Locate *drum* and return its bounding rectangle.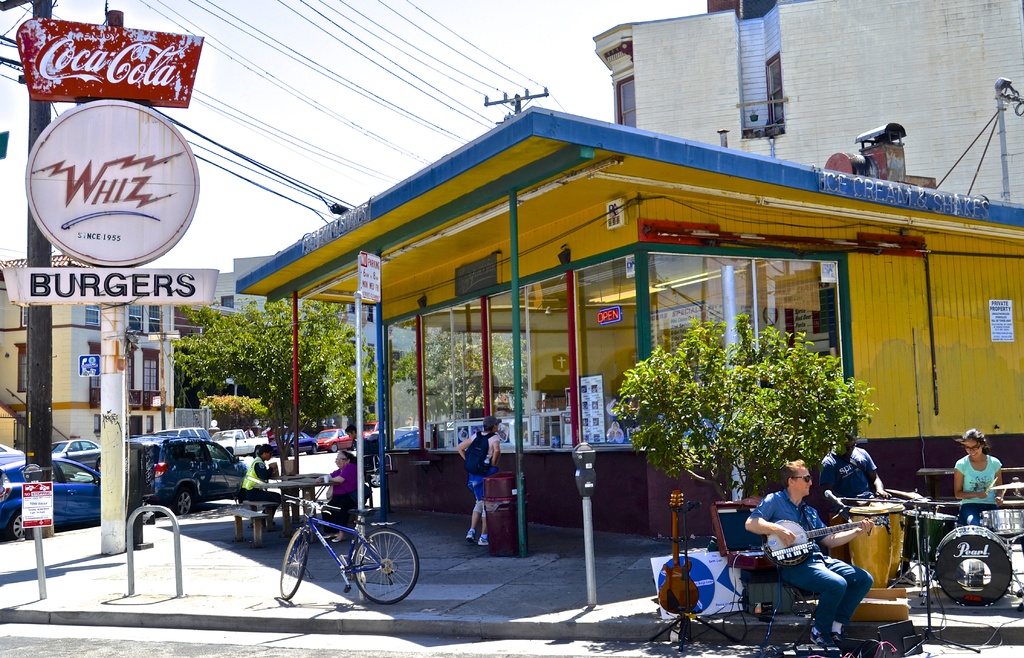
<box>933,526,1016,607</box>.
